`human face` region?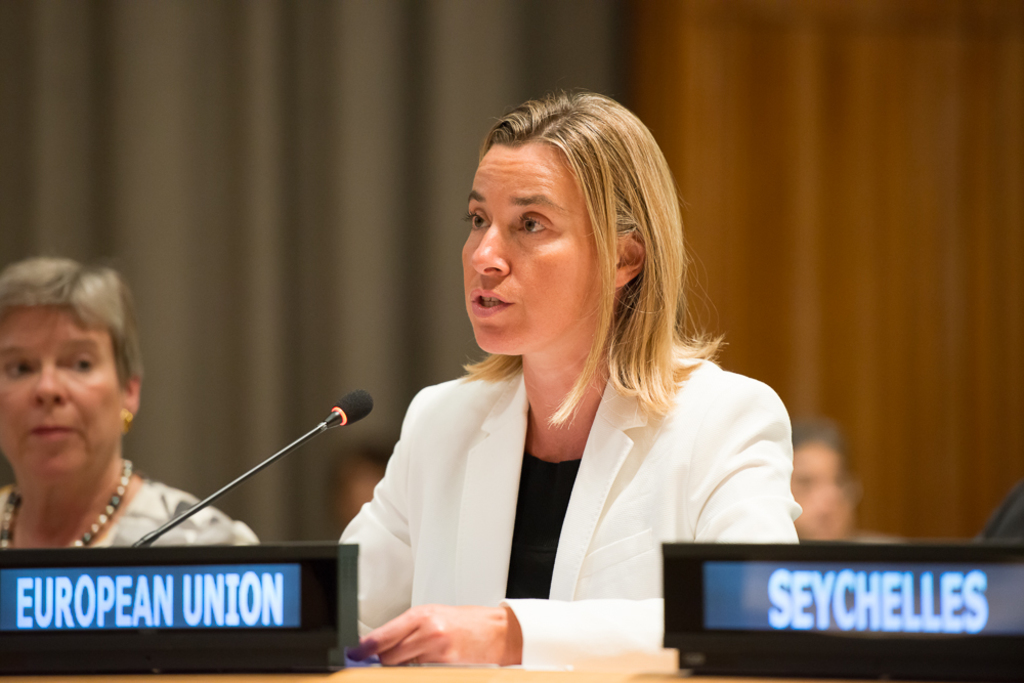
l=462, t=145, r=603, b=354
